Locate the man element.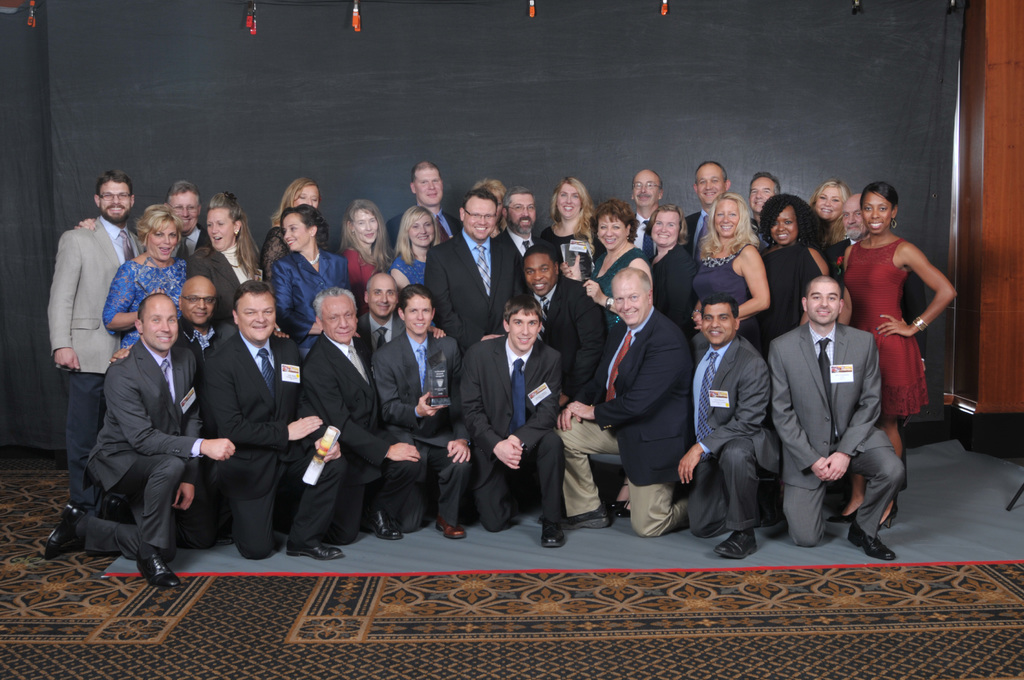
Element bbox: crop(42, 172, 145, 555).
